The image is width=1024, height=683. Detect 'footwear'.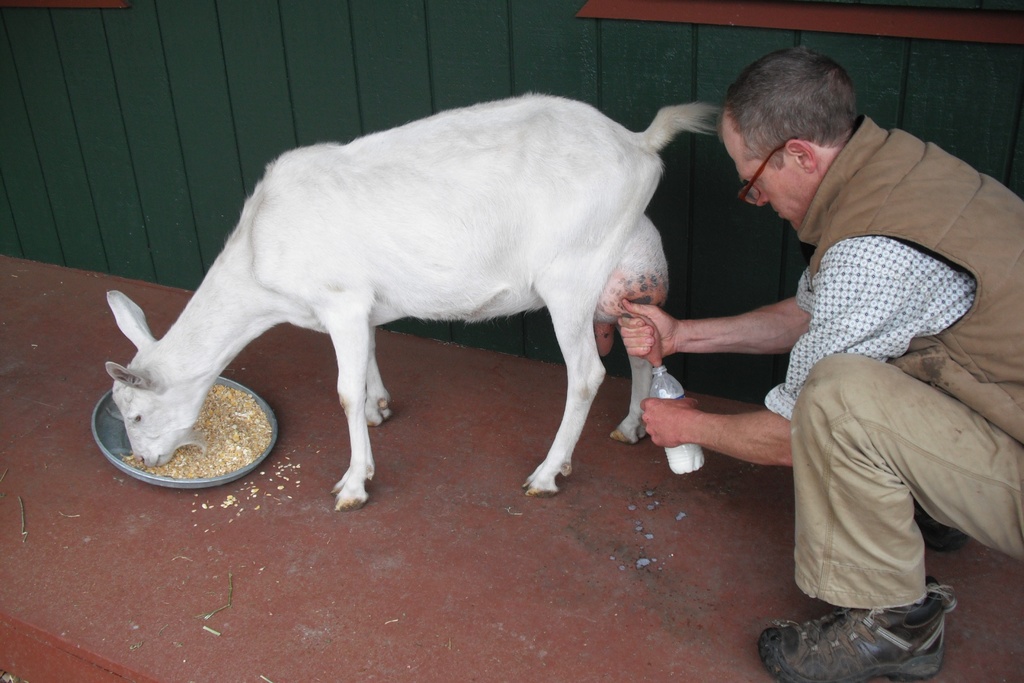
Detection: region(757, 572, 960, 682).
